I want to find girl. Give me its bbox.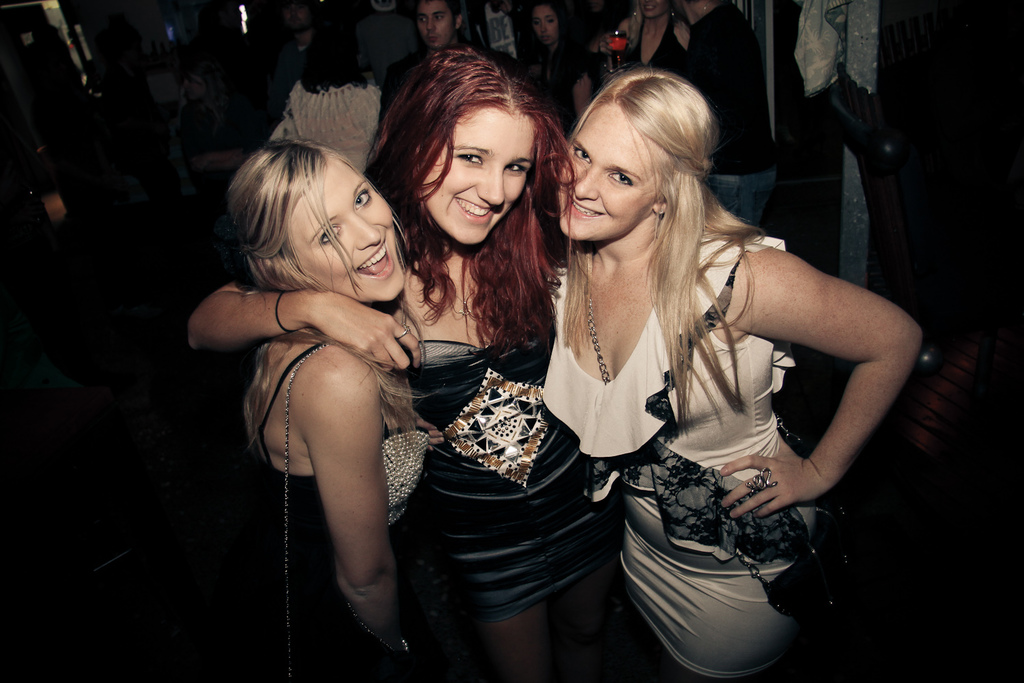
186,45,644,675.
